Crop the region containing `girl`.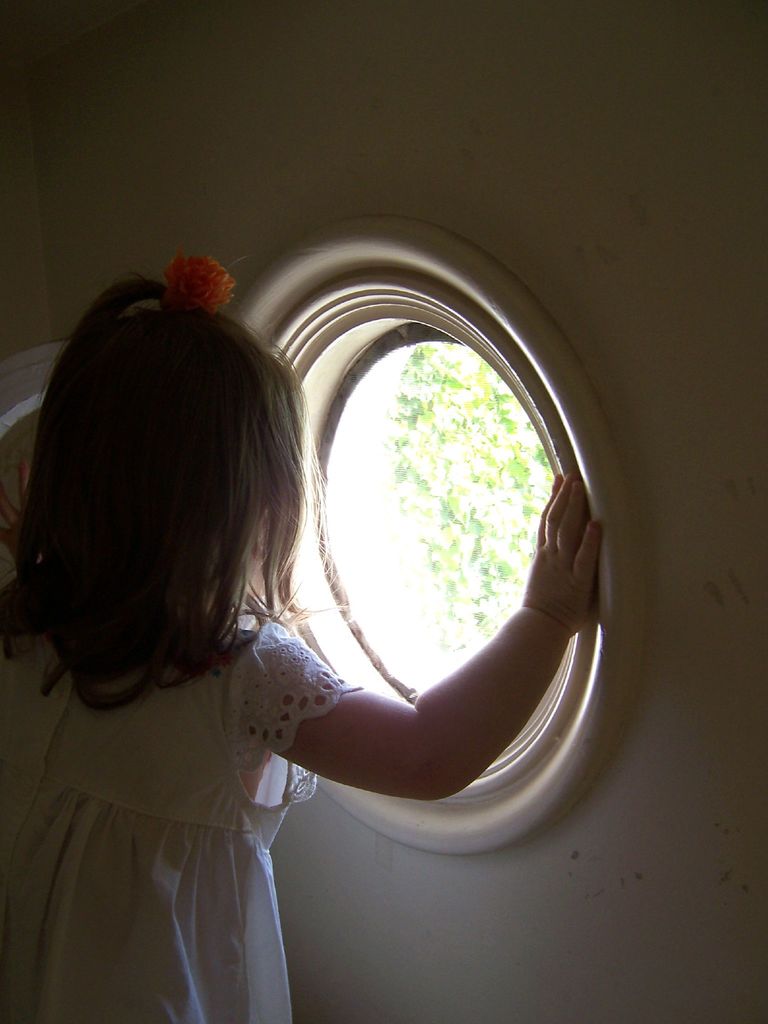
Crop region: Rect(0, 257, 598, 1023).
